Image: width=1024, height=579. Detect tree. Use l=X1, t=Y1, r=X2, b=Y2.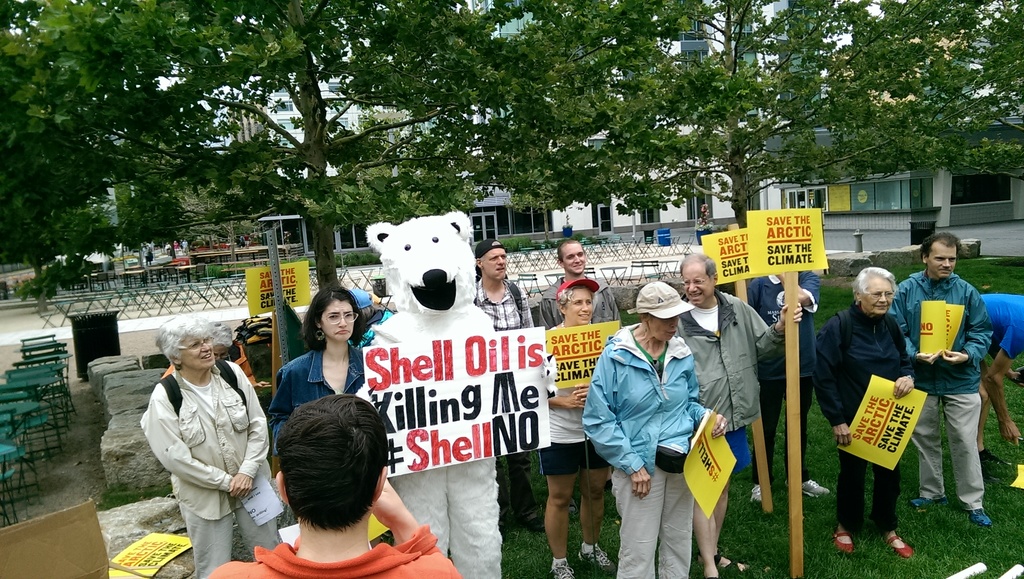
l=0, t=0, r=547, b=290.
